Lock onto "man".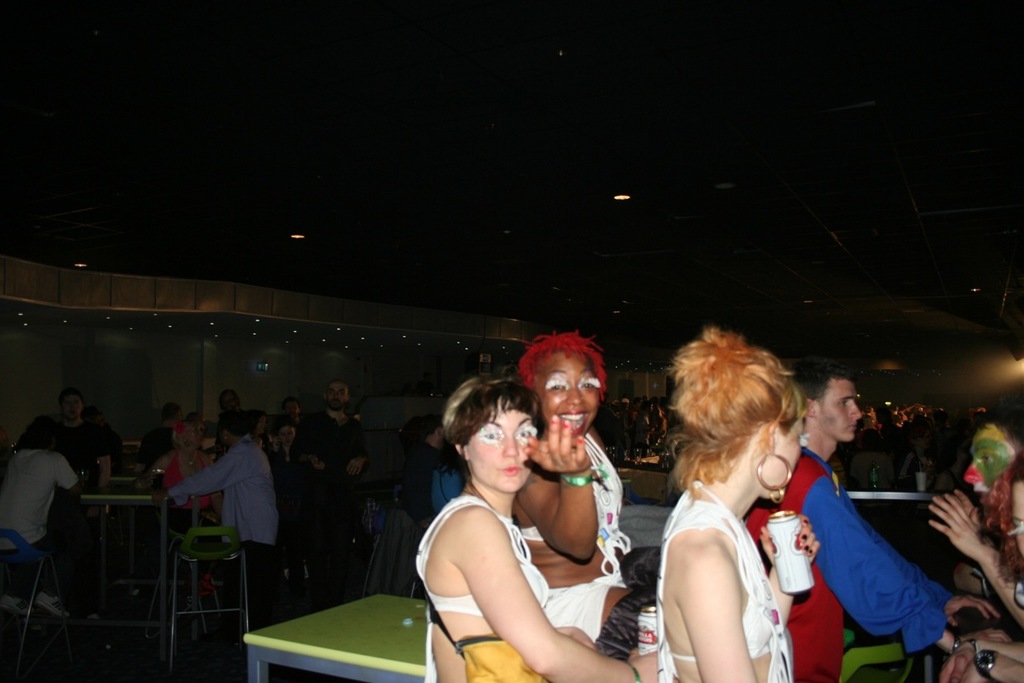
Locked: (x1=1, y1=421, x2=81, y2=655).
